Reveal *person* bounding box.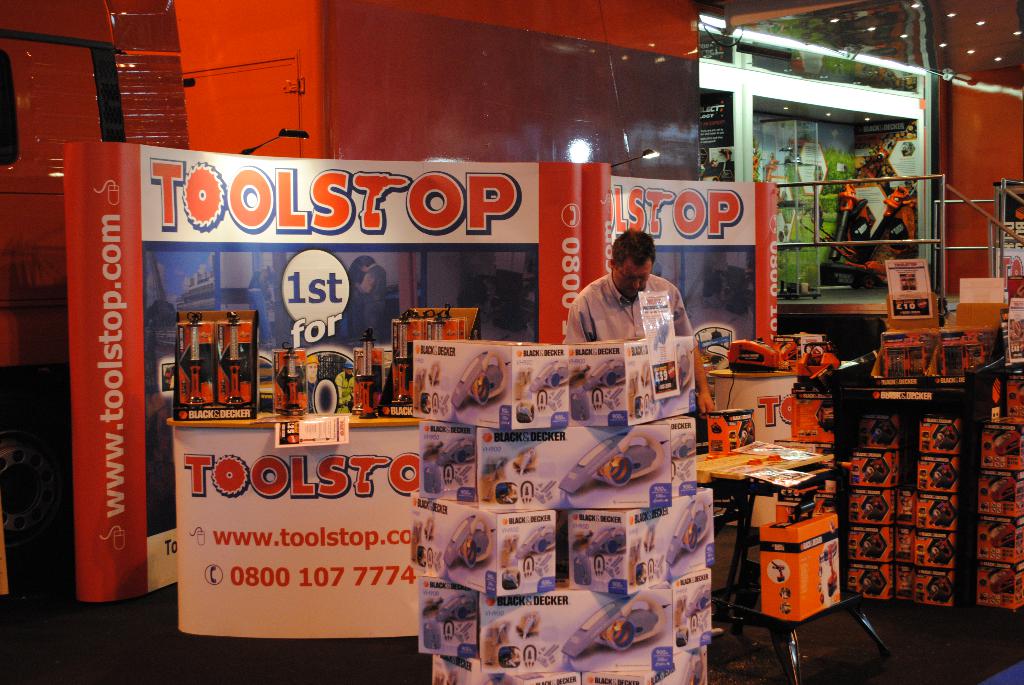
Revealed: BBox(725, 285, 748, 315).
